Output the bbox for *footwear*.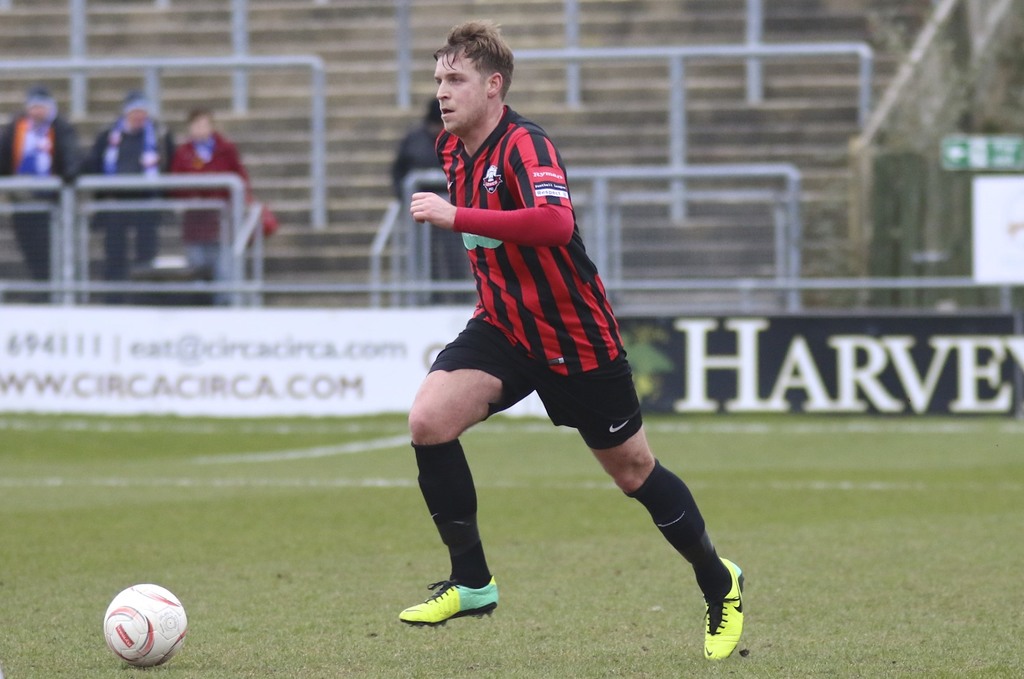
l=394, t=573, r=500, b=624.
